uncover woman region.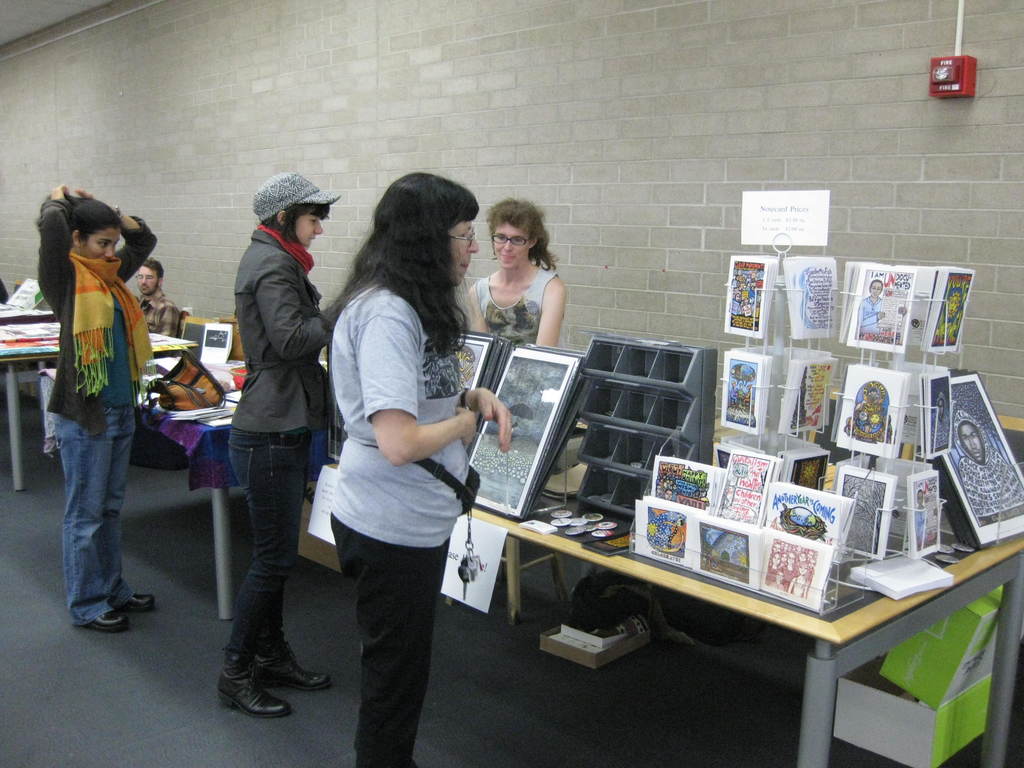
Uncovered: bbox=(466, 202, 570, 344).
